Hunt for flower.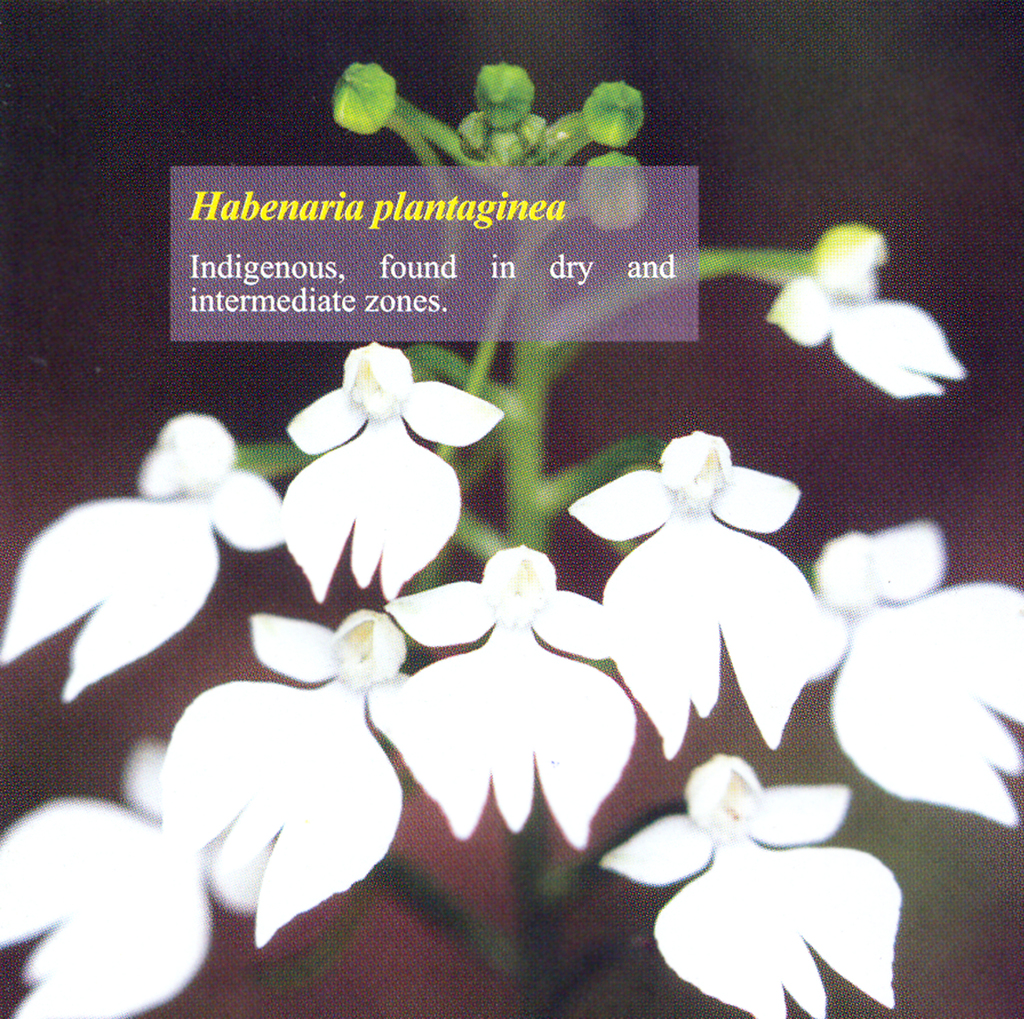
Hunted down at crop(0, 406, 282, 696).
